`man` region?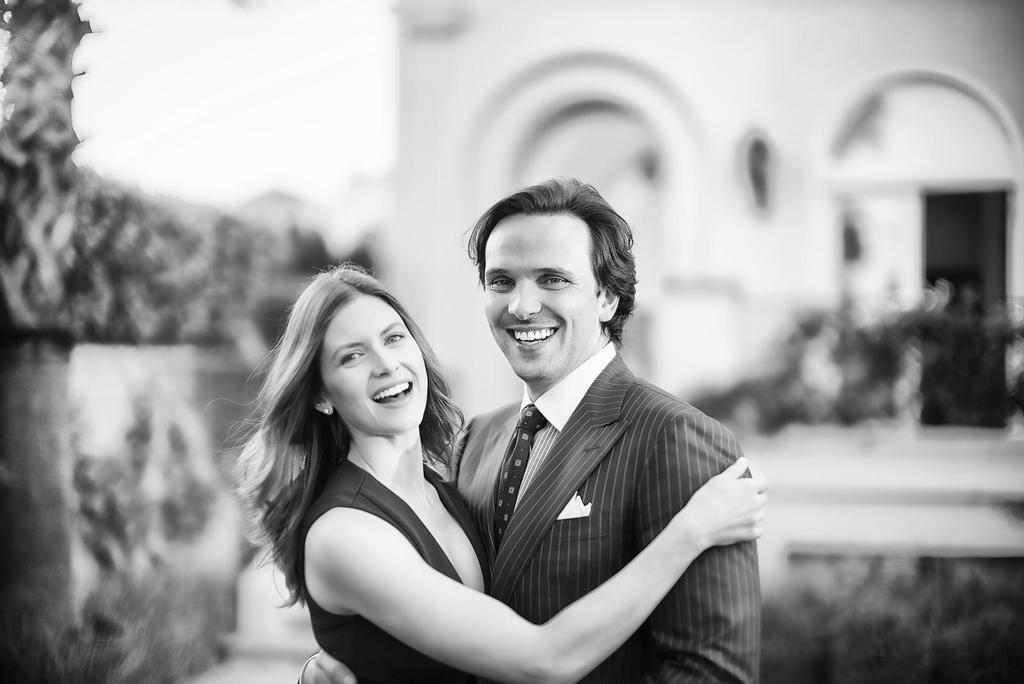
<bbox>290, 177, 767, 683</bbox>
